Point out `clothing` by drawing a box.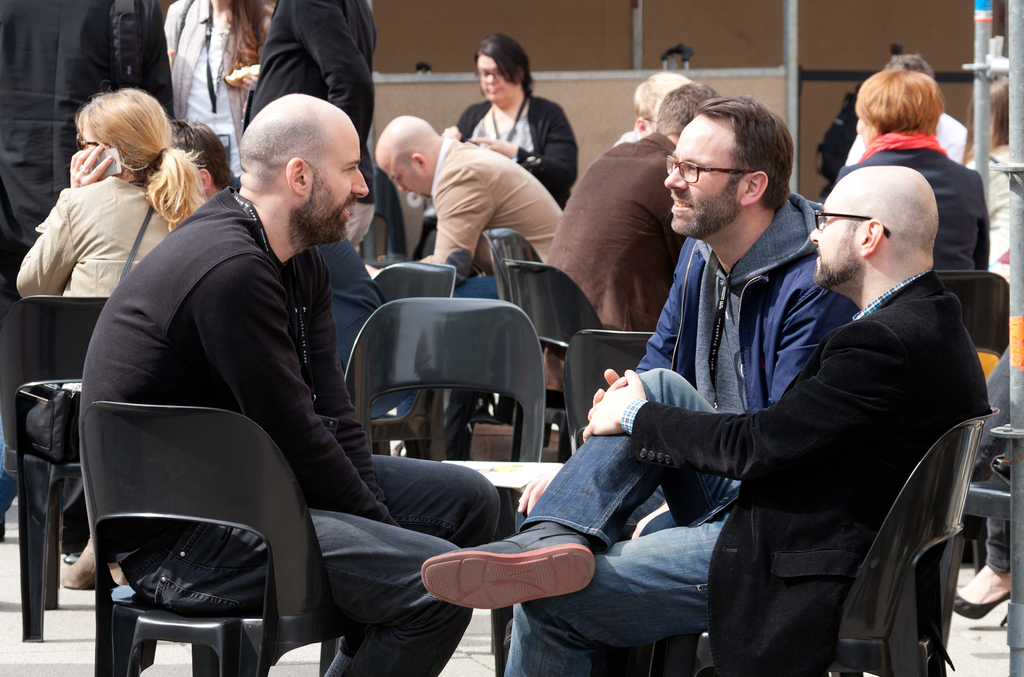
left=838, top=111, right=964, bottom=167.
